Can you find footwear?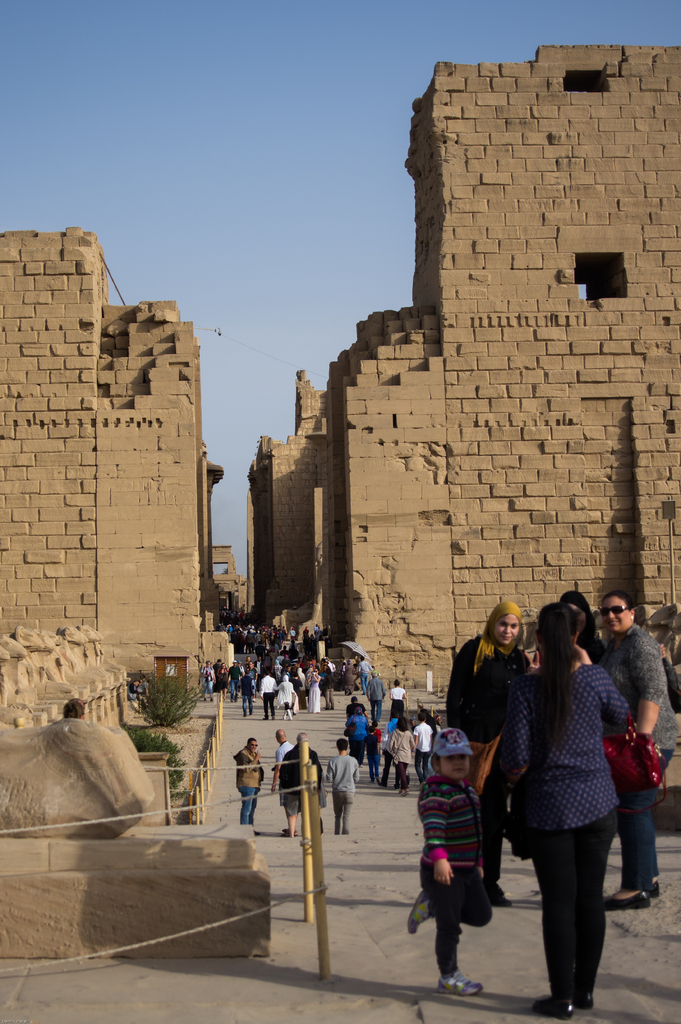
Yes, bounding box: Rect(611, 882, 652, 907).
